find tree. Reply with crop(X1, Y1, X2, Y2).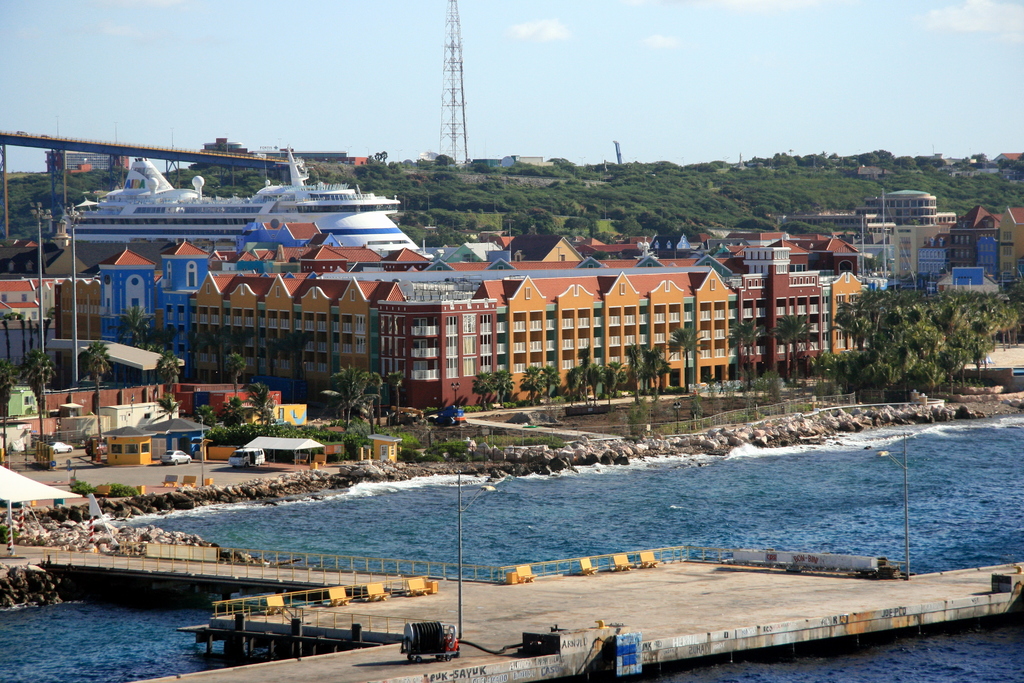
crop(3, 310, 25, 319).
